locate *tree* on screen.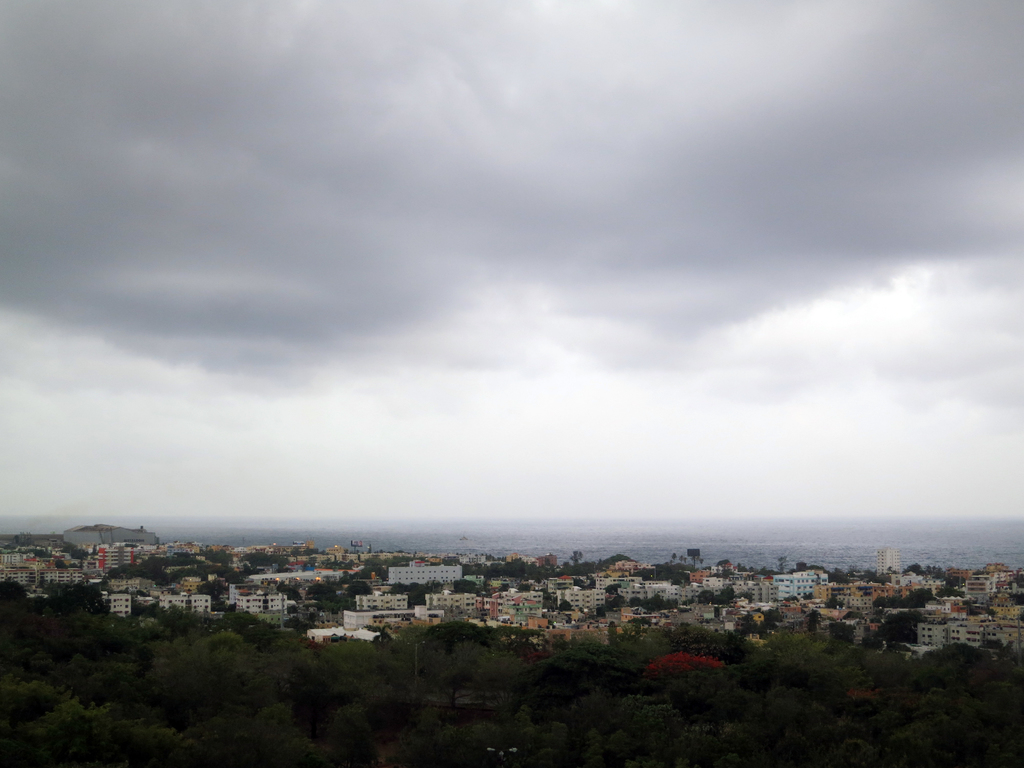
On screen at Rect(357, 557, 394, 585).
